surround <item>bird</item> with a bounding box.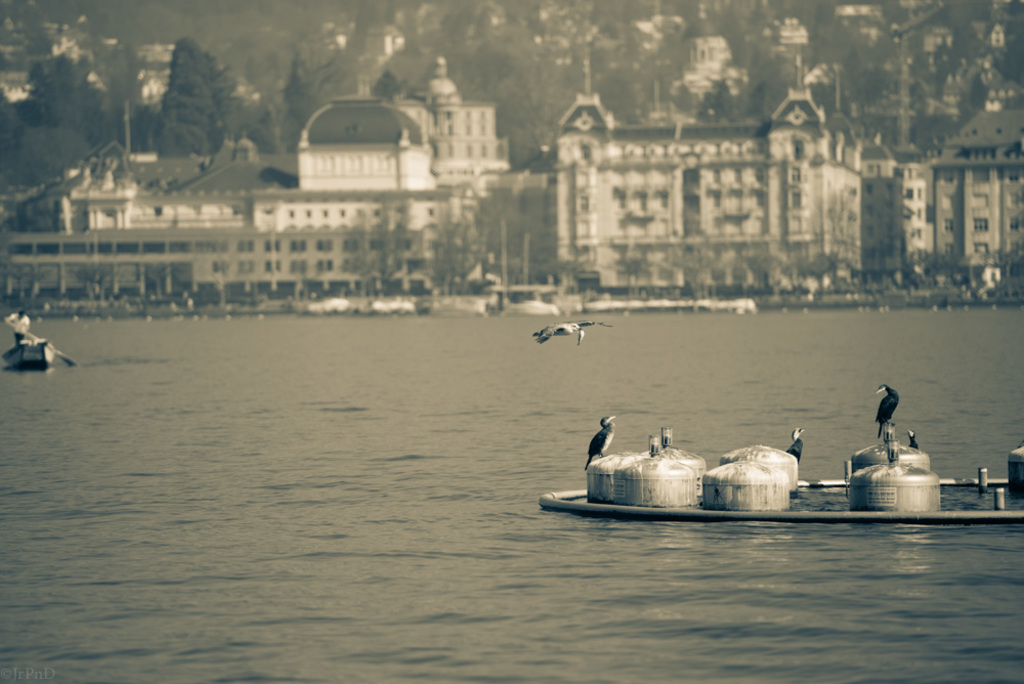
583,416,615,470.
